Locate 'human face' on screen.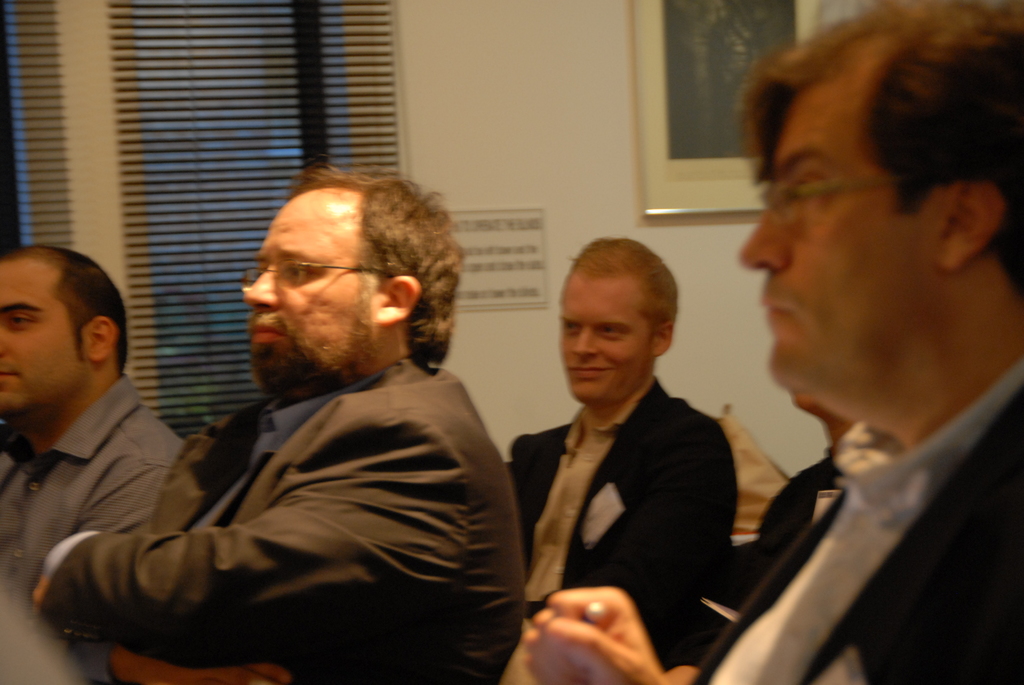
On screen at <box>739,77,931,393</box>.
